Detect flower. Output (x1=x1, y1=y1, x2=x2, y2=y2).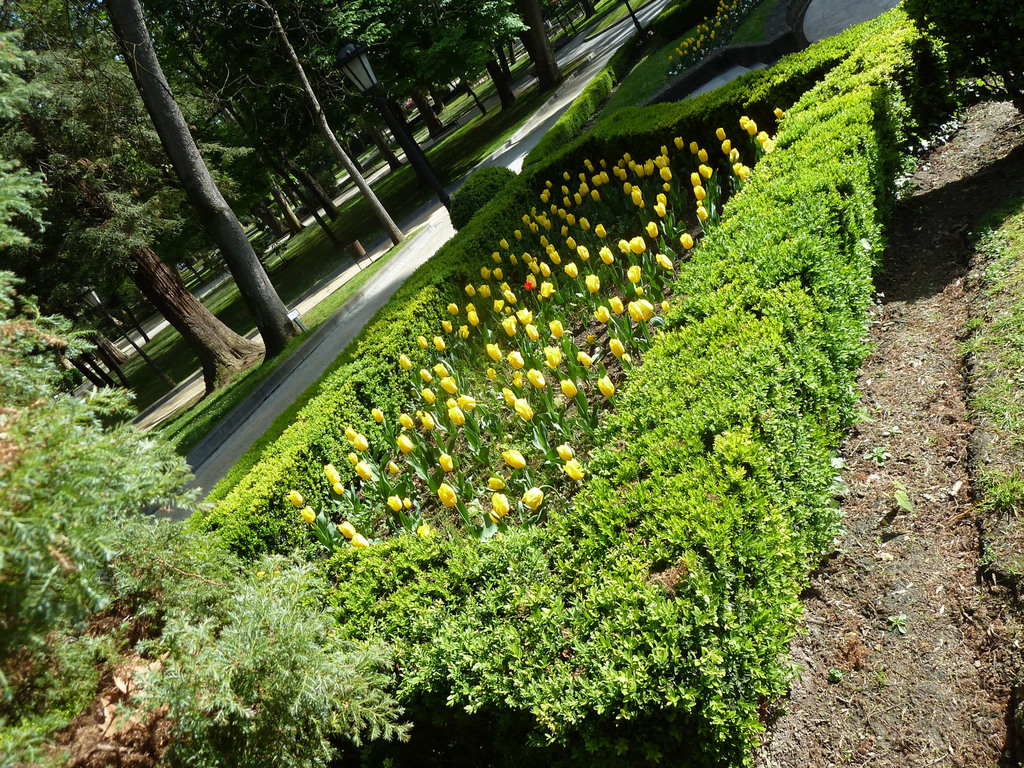
(x1=659, y1=255, x2=670, y2=273).
